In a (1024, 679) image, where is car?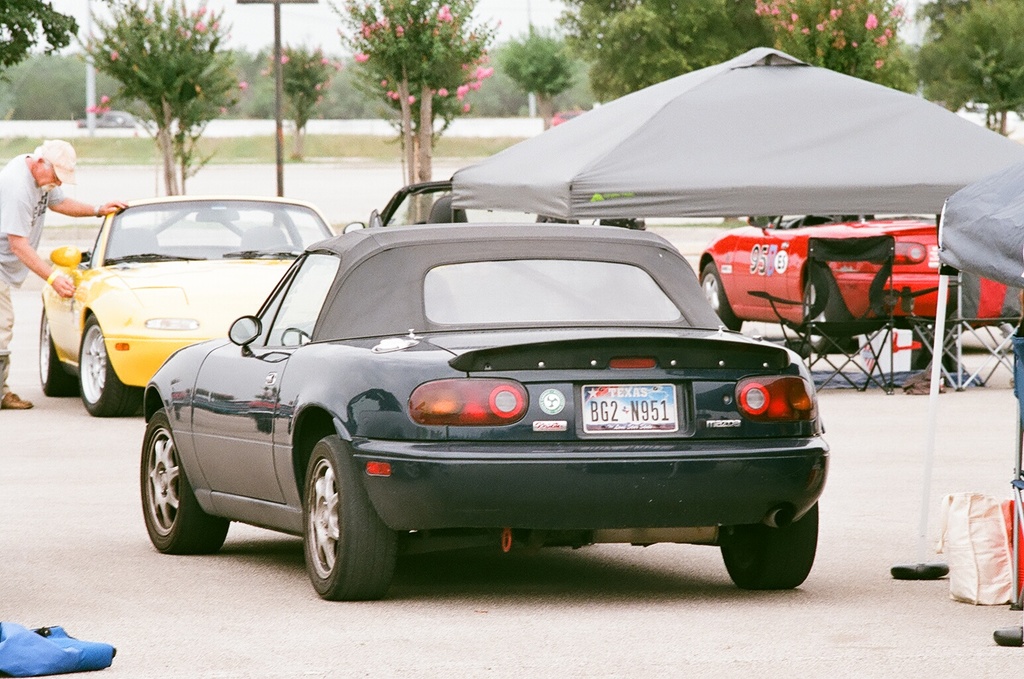
{"x1": 338, "y1": 179, "x2": 646, "y2": 234}.
